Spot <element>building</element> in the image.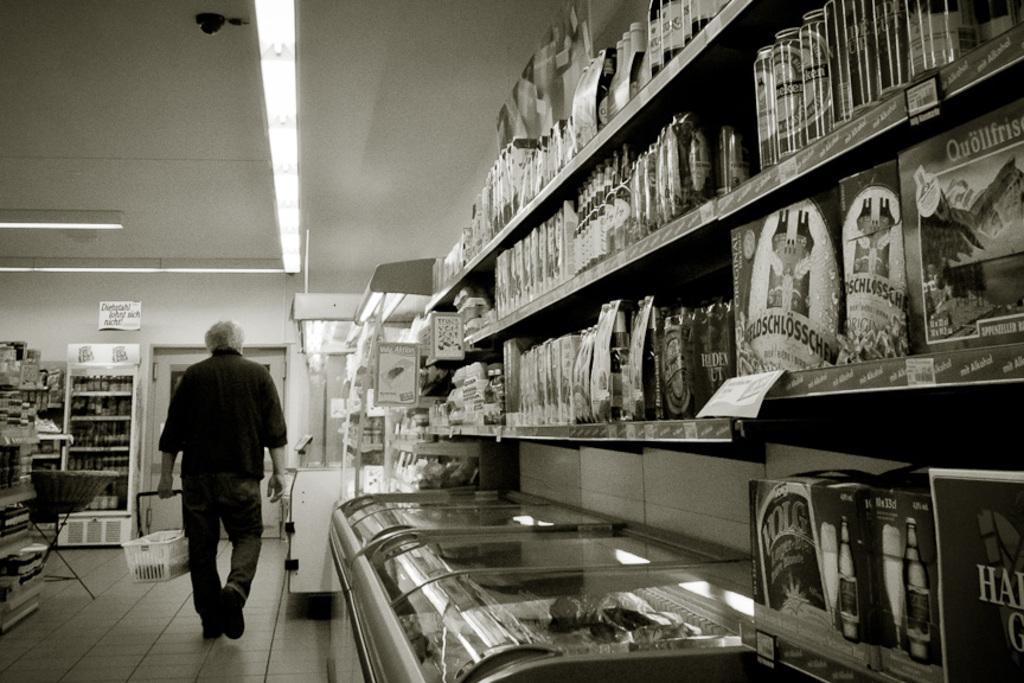
<element>building</element> found at [0,0,1023,682].
